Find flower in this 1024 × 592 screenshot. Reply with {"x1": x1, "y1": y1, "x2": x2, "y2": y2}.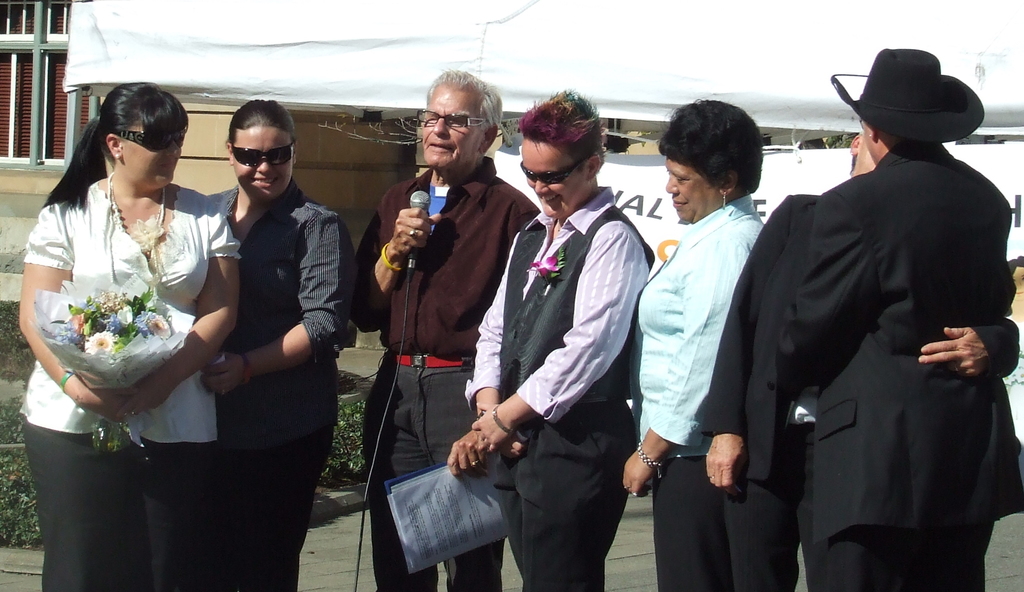
{"x1": 81, "y1": 331, "x2": 113, "y2": 360}.
